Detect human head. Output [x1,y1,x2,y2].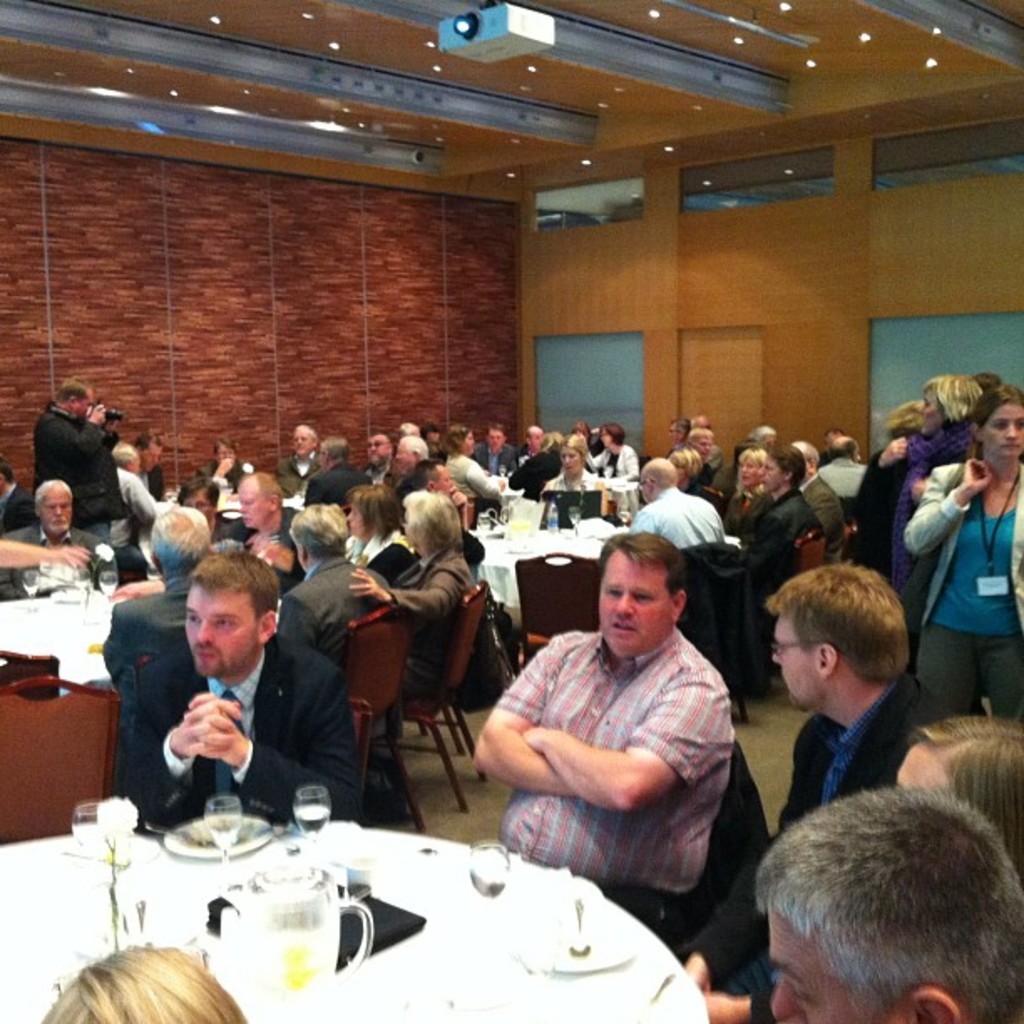
[969,388,1022,460].
